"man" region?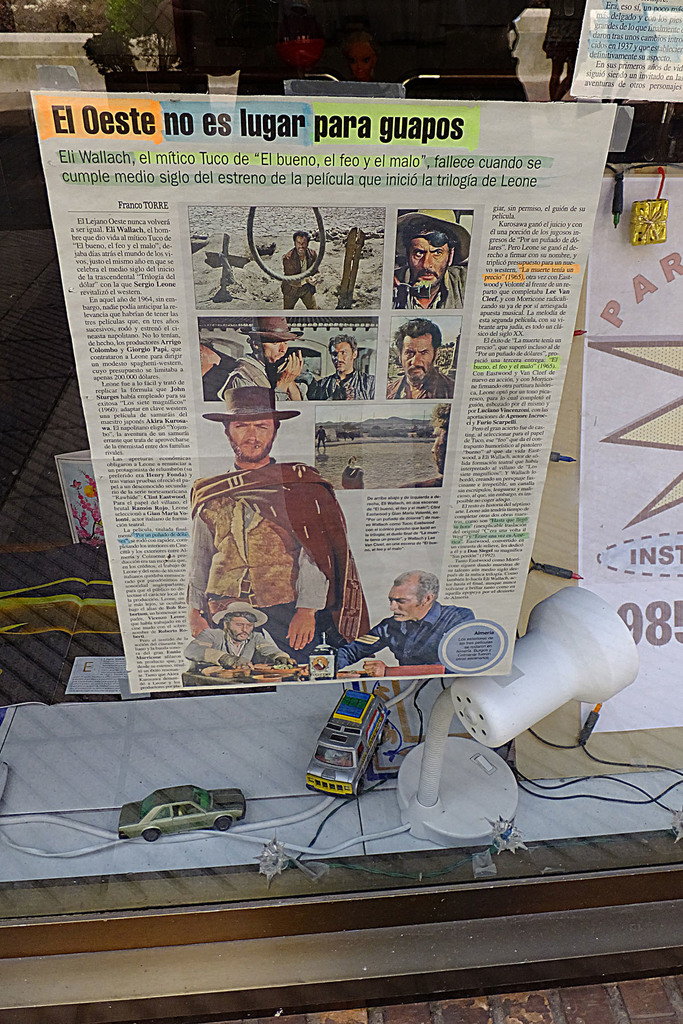
(306, 335, 374, 402)
